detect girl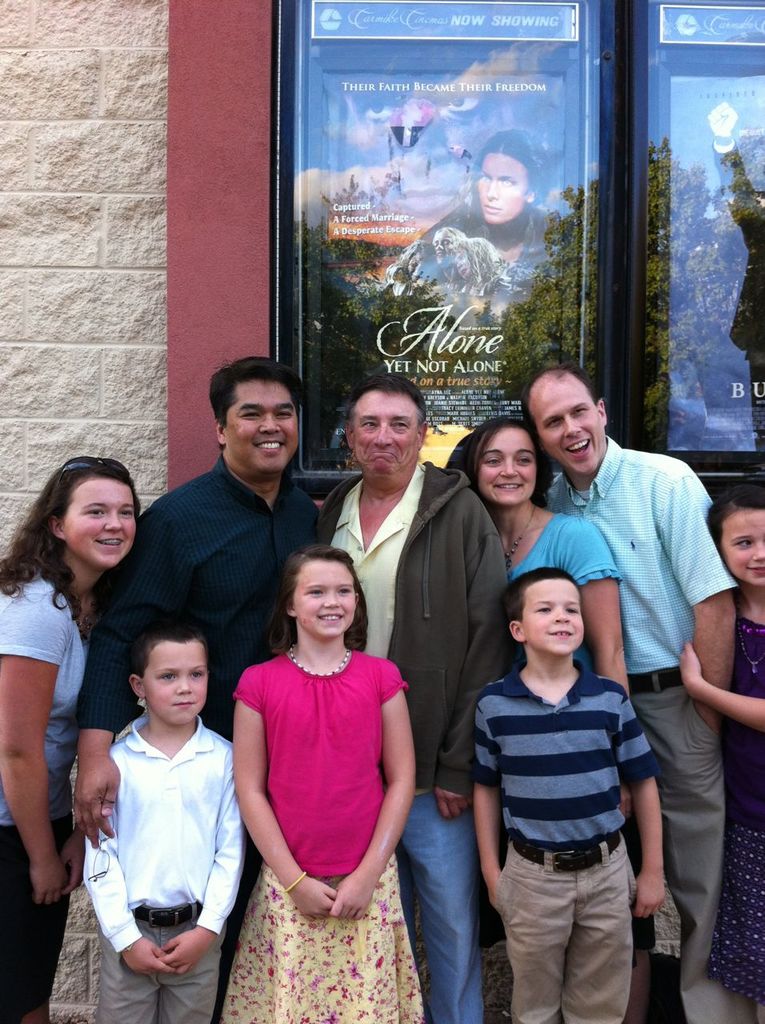
crop(678, 483, 764, 1006)
